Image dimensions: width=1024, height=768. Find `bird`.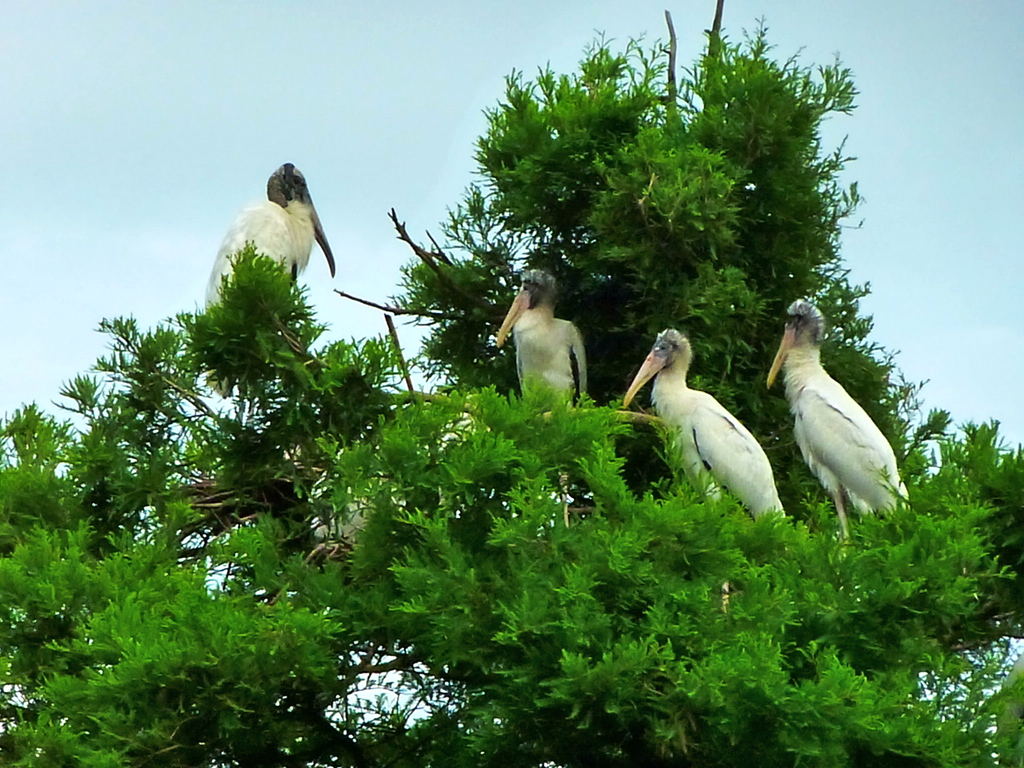
box=[497, 268, 588, 419].
